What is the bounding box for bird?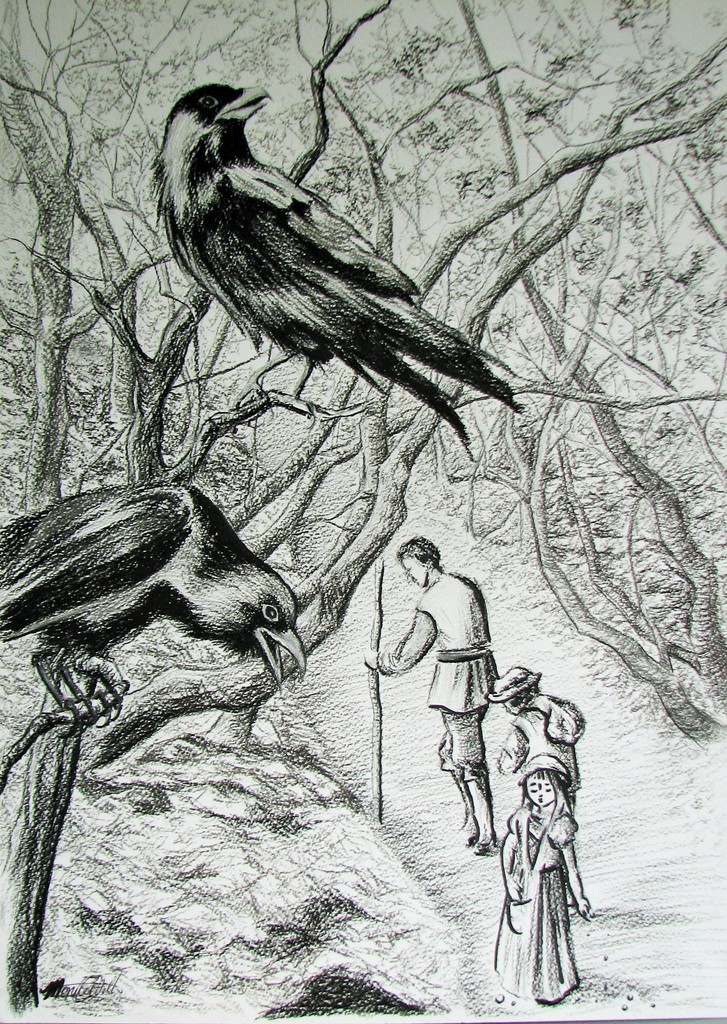
<region>0, 455, 314, 739</region>.
